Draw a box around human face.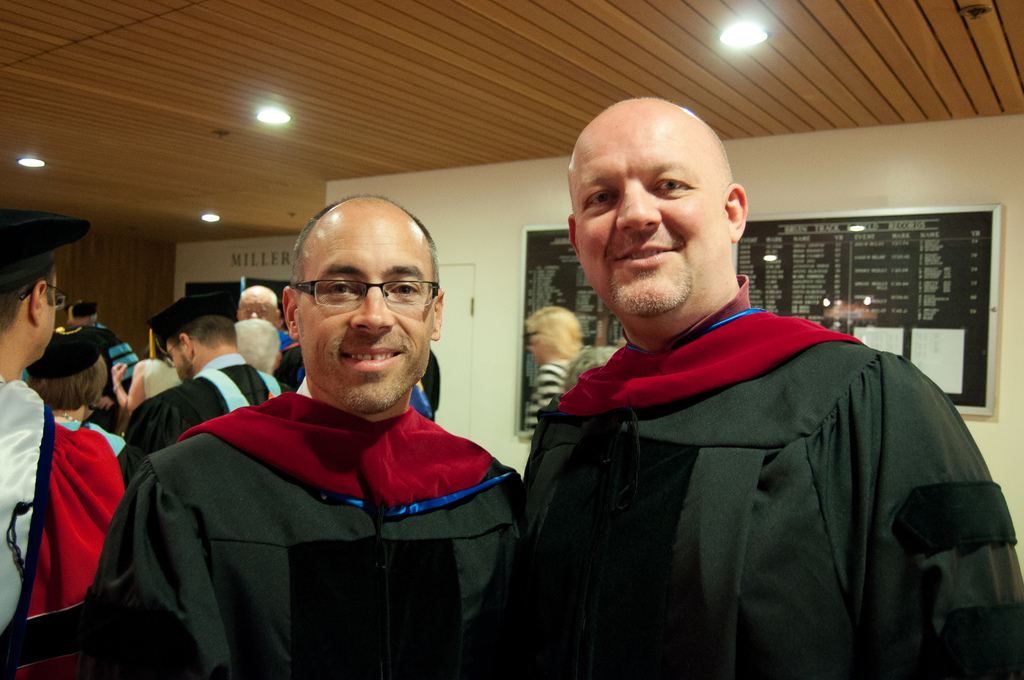
x1=295 y1=206 x2=434 y2=413.
